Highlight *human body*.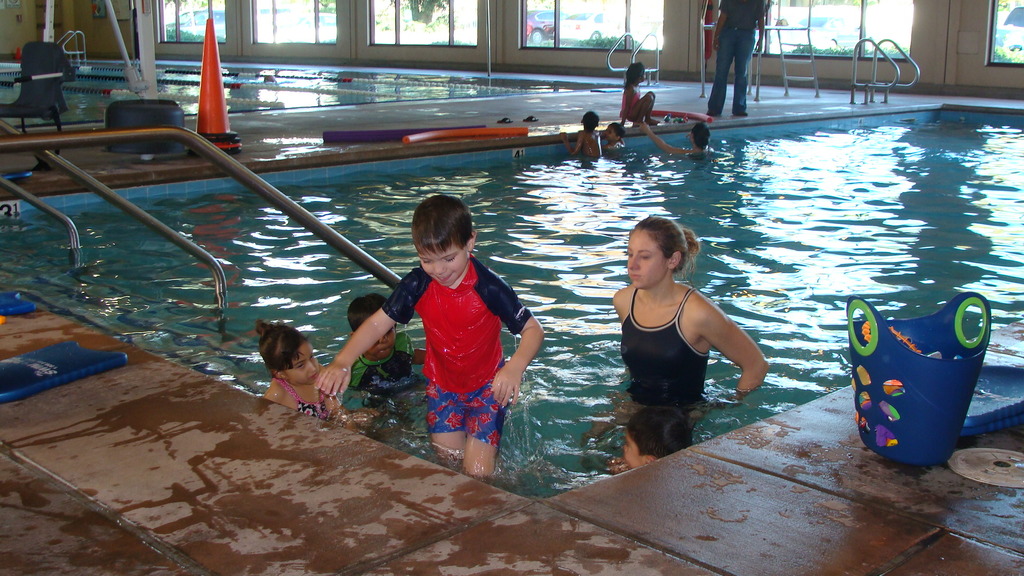
Highlighted region: box(316, 191, 540, 481).
